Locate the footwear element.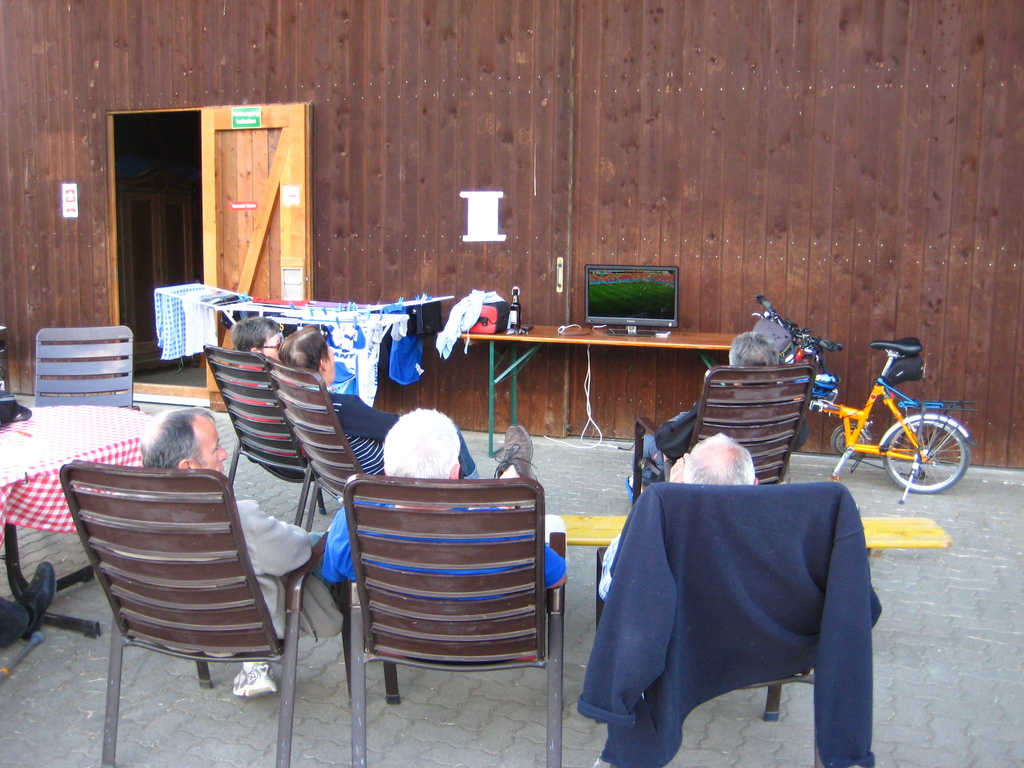
Element bbox: <box>490,420,544,492</box>.
